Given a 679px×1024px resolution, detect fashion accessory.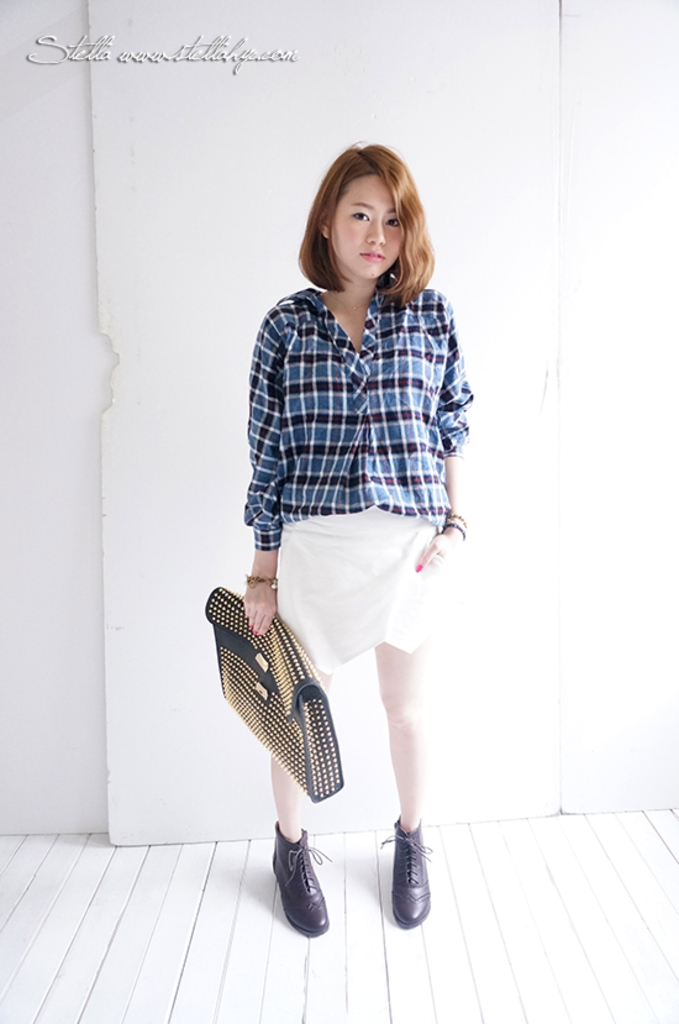
crop(407, 558, 422, 573).
